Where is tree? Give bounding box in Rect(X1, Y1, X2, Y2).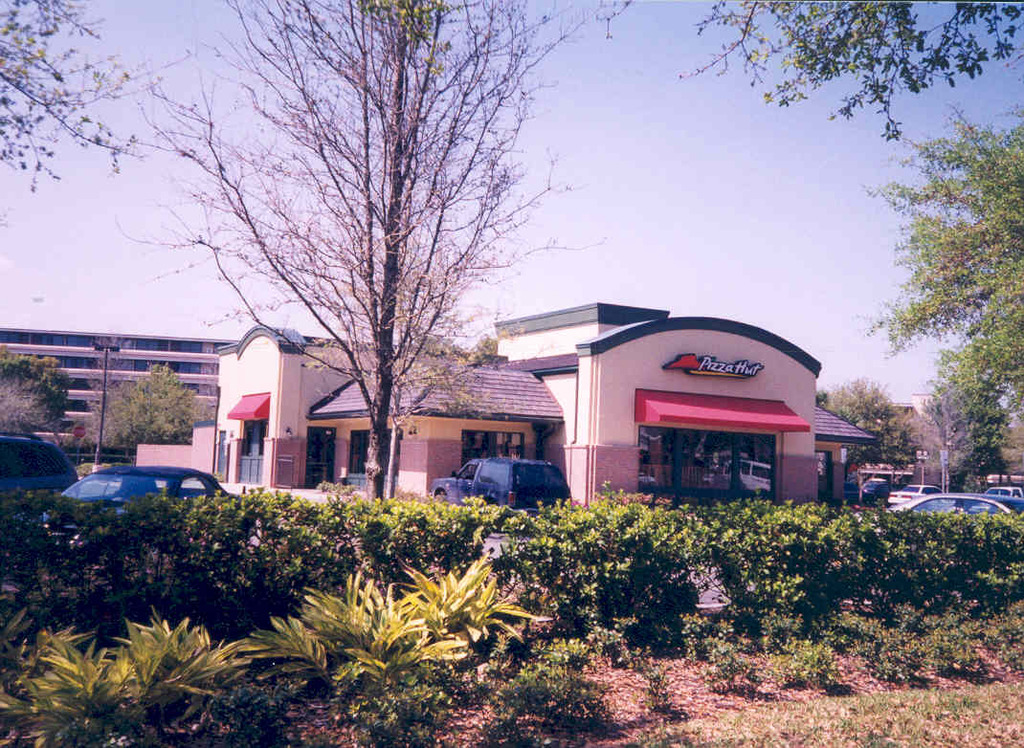
Rect(856, 96, 1023, 488).
